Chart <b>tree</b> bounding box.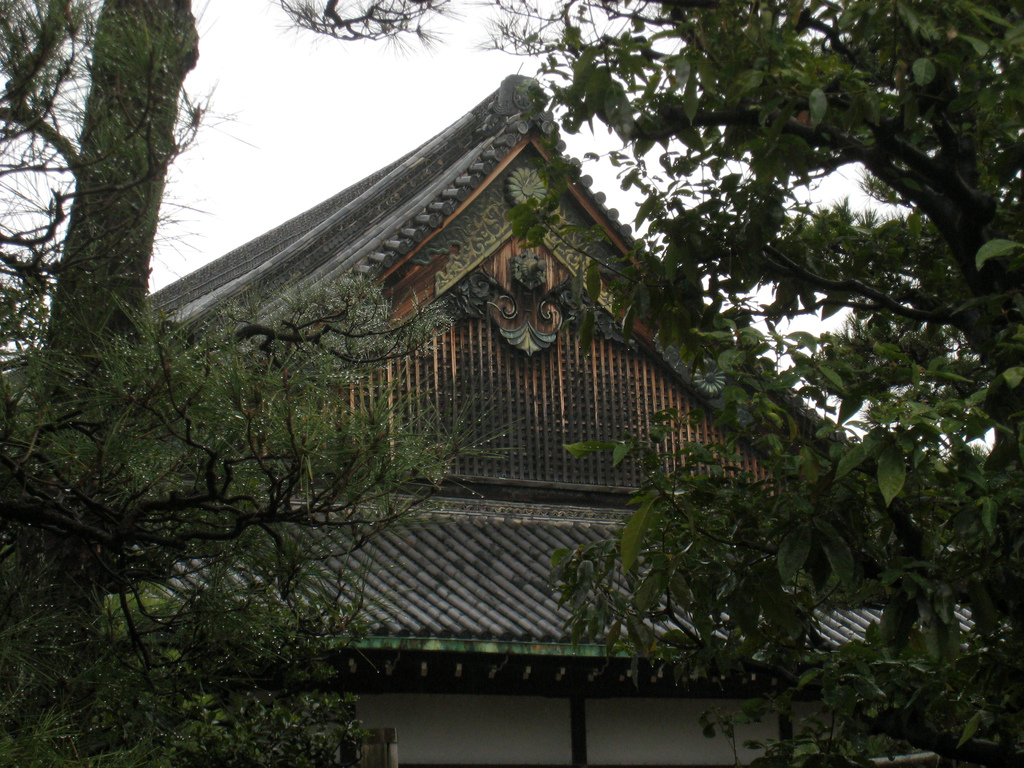
Charted: 273, 0, 1023, 767.
